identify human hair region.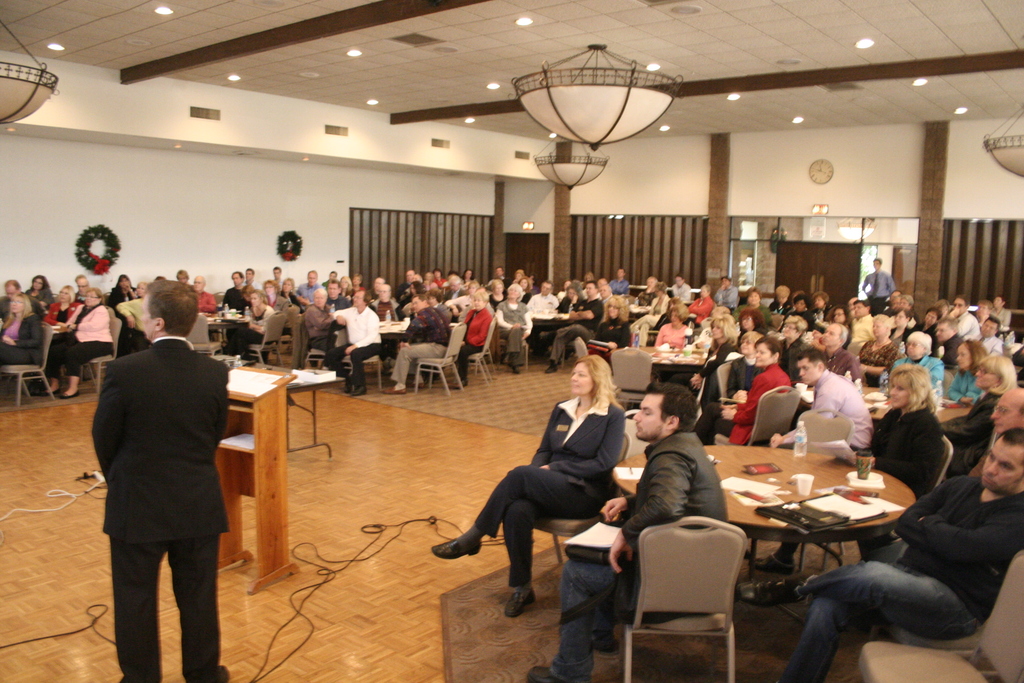
Region: (141,277,201,336).
